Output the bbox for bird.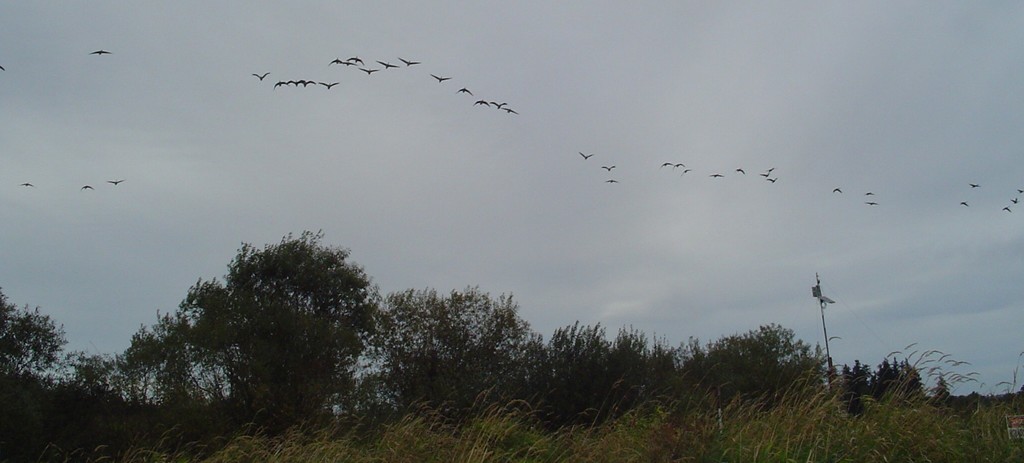
<region>865, 202, 876, 210</region>.
